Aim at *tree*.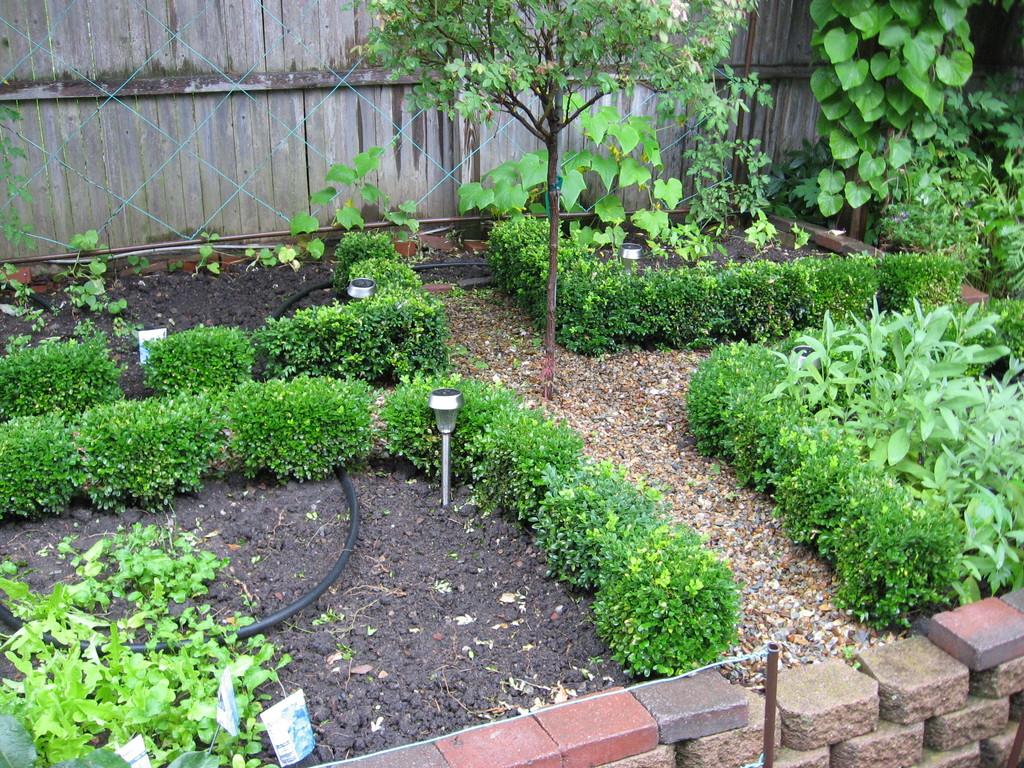
Aimed at bbox=[353, 0, 777, 390].
